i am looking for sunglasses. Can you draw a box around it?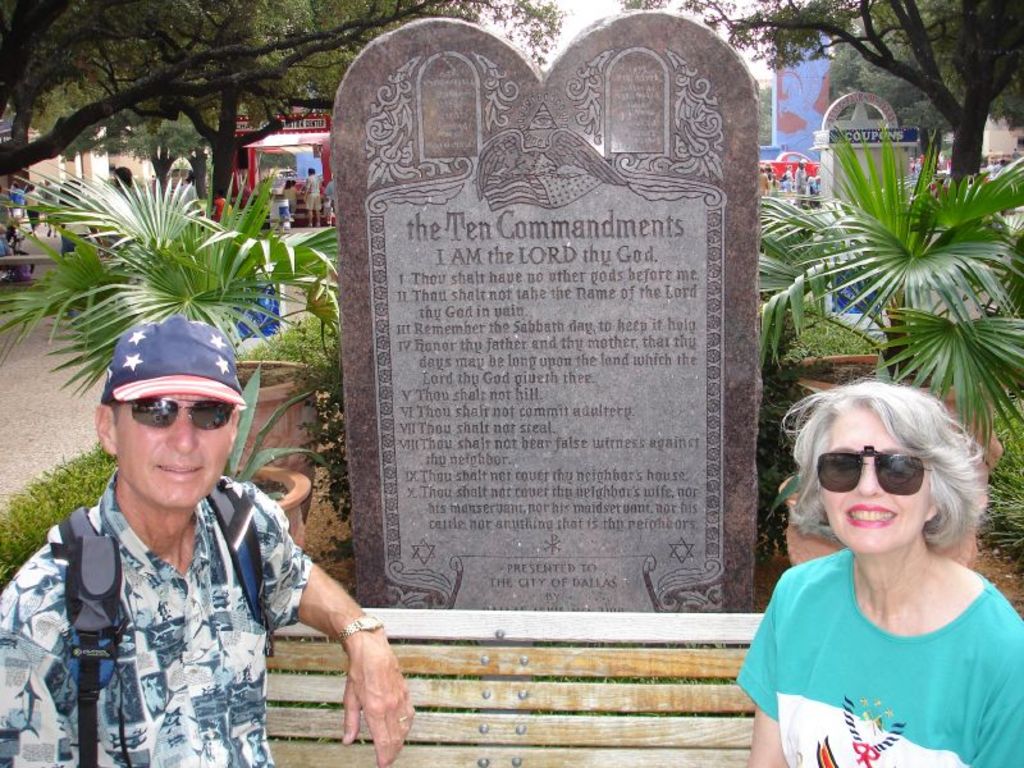
Sure, the bounding box is left=817, top=445, right=933, bottom=498.
